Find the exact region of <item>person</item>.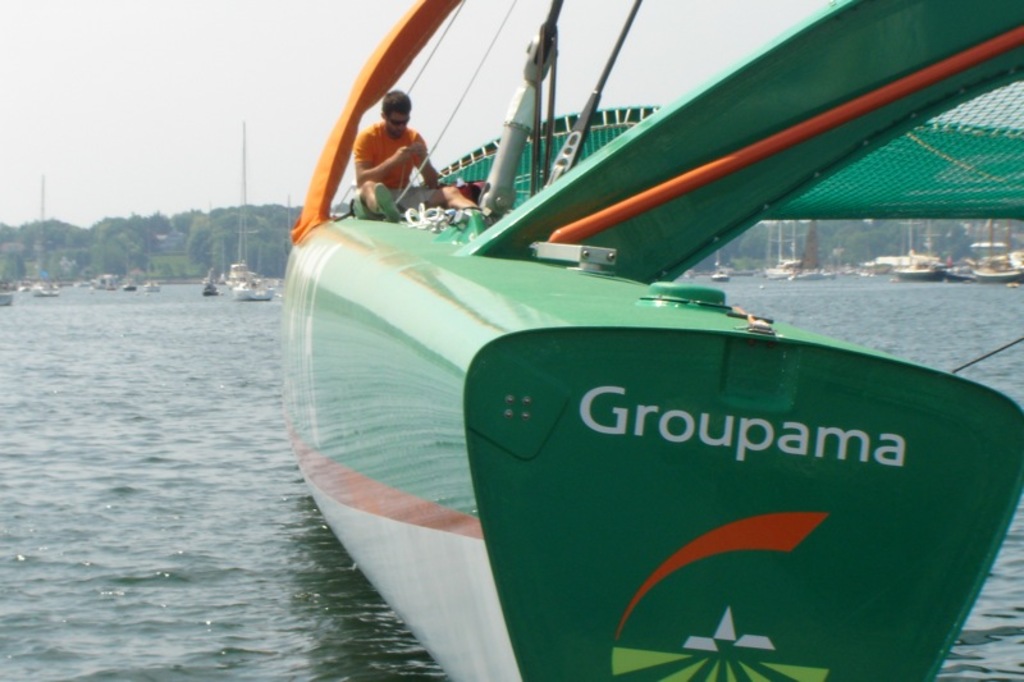
Exact region: <box>355,93,472,226</box>.
